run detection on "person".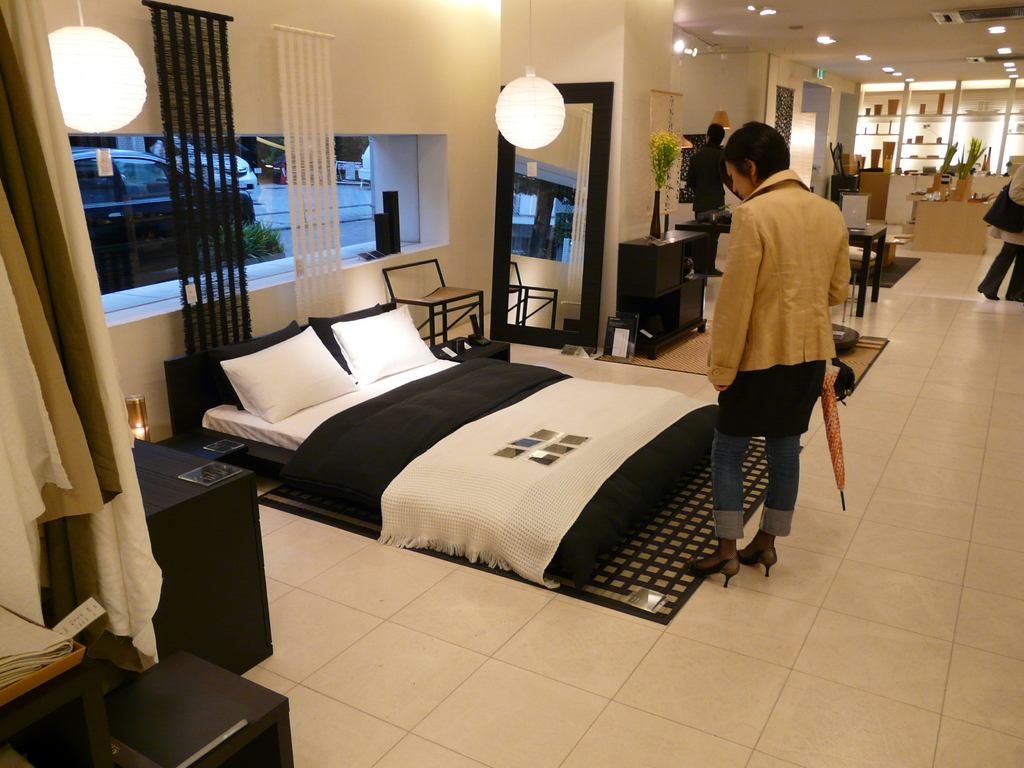
Result: {"x1": 973, "y1": 152, "x2": 1023, "y2": 305}.
